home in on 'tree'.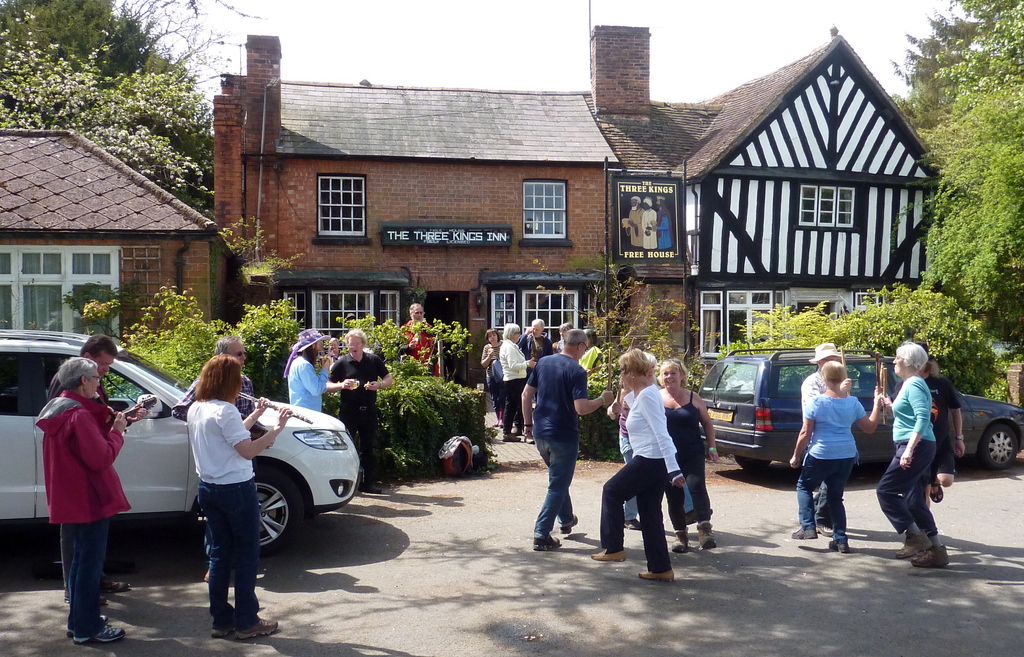
Homed in at [733, 308, 849, 351].
